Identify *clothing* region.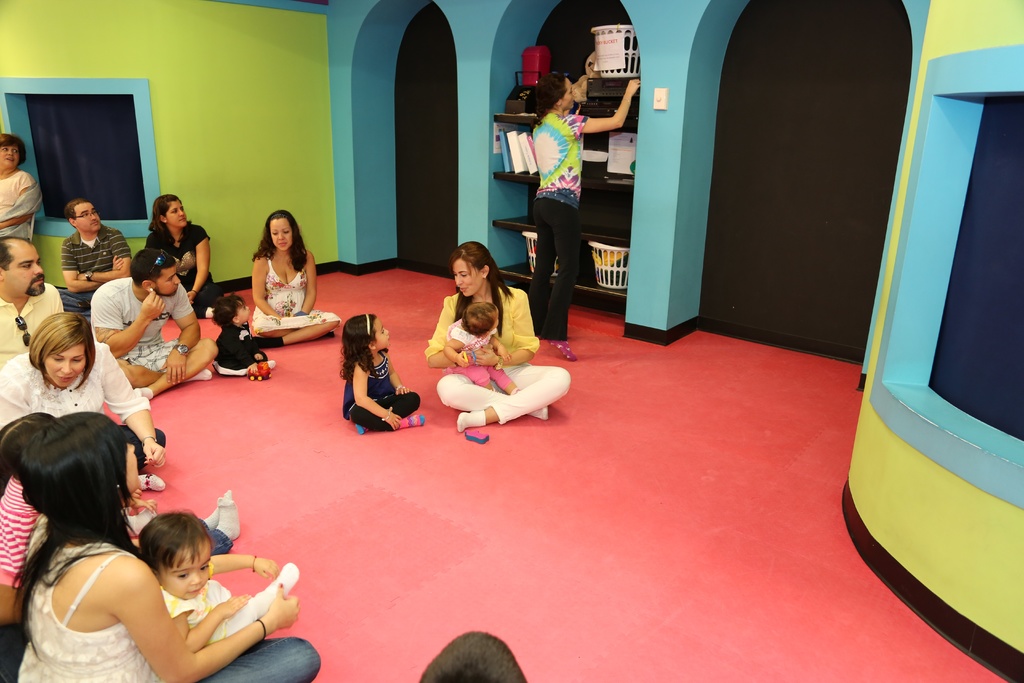
Region: left=12, top=512, right=321, bottom=682.
